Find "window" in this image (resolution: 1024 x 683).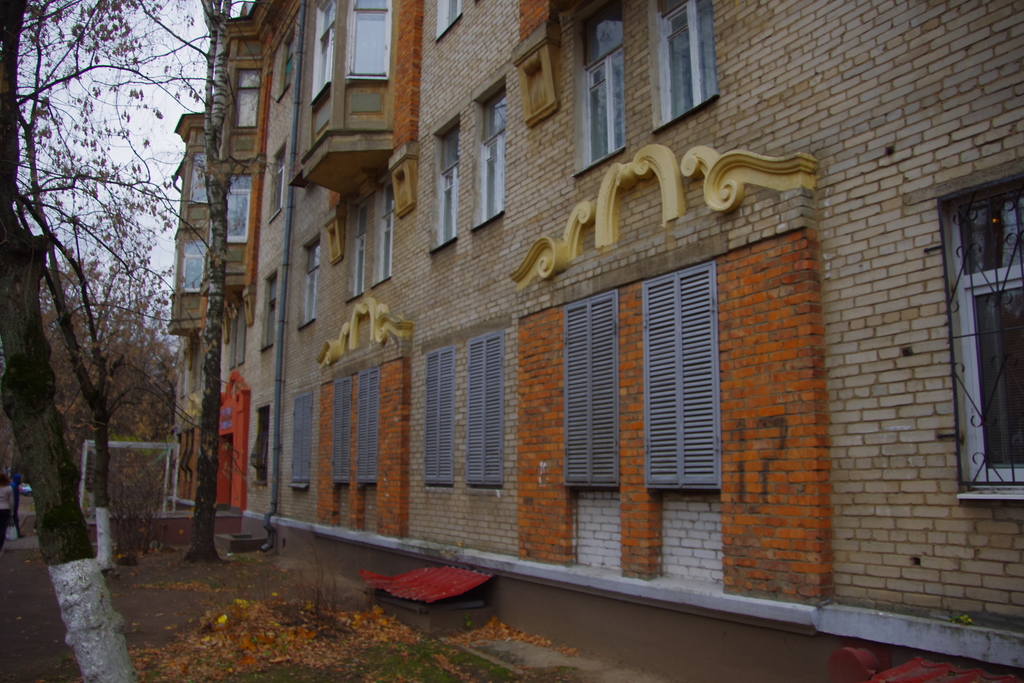
[x1=356, y1=206, x2=365, y2=296].
